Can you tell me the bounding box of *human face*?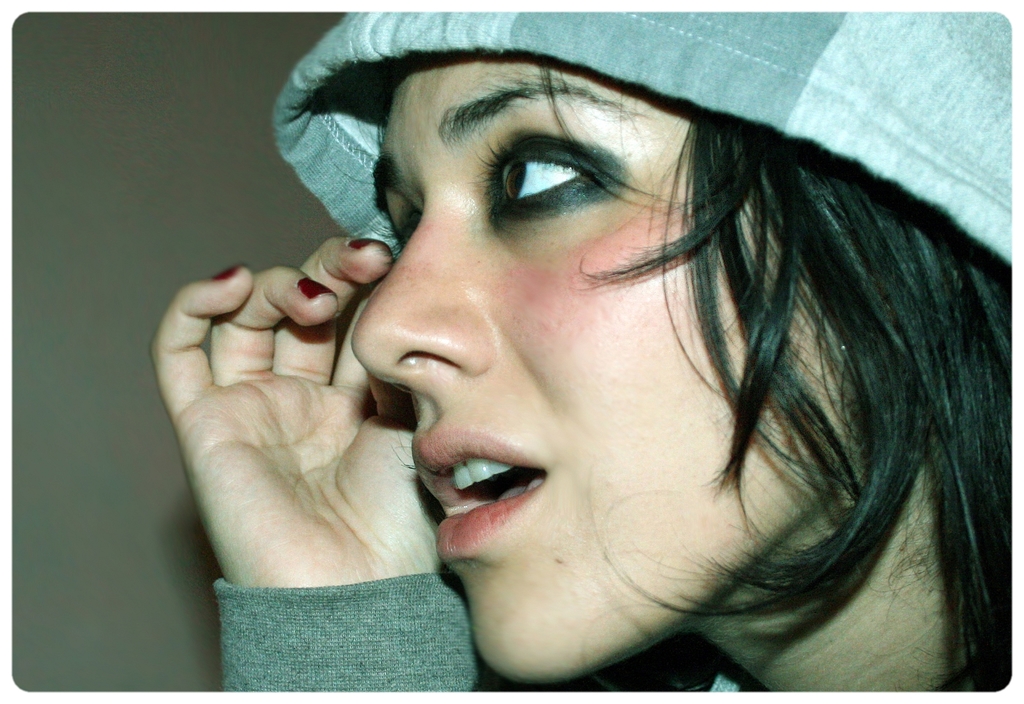
346, 55, 852, 687.
